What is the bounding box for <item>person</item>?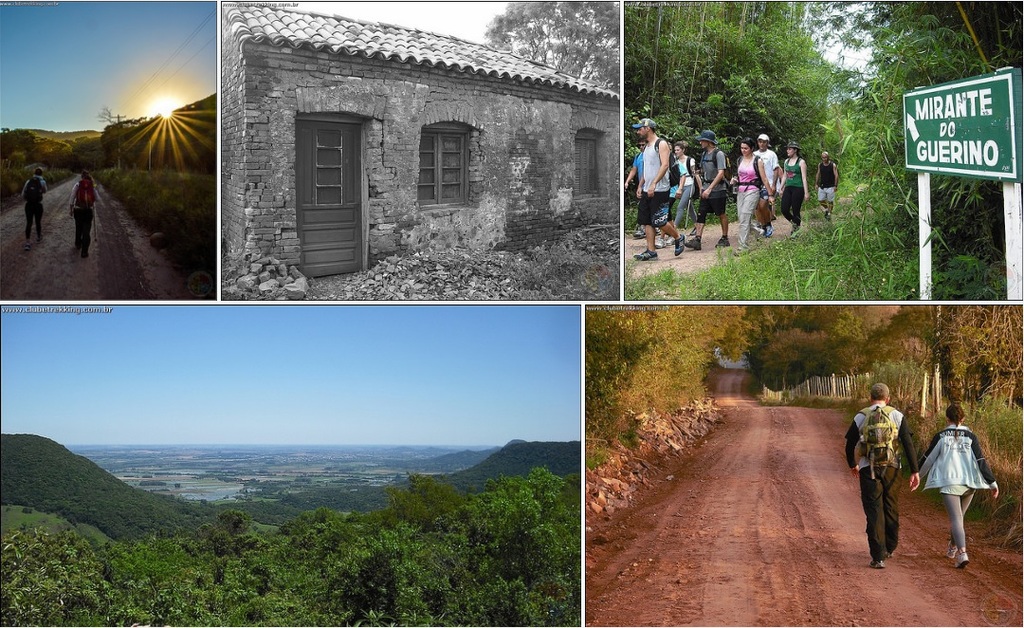
pyautogui.locateOnScreen(916, 402, 995, 571).
